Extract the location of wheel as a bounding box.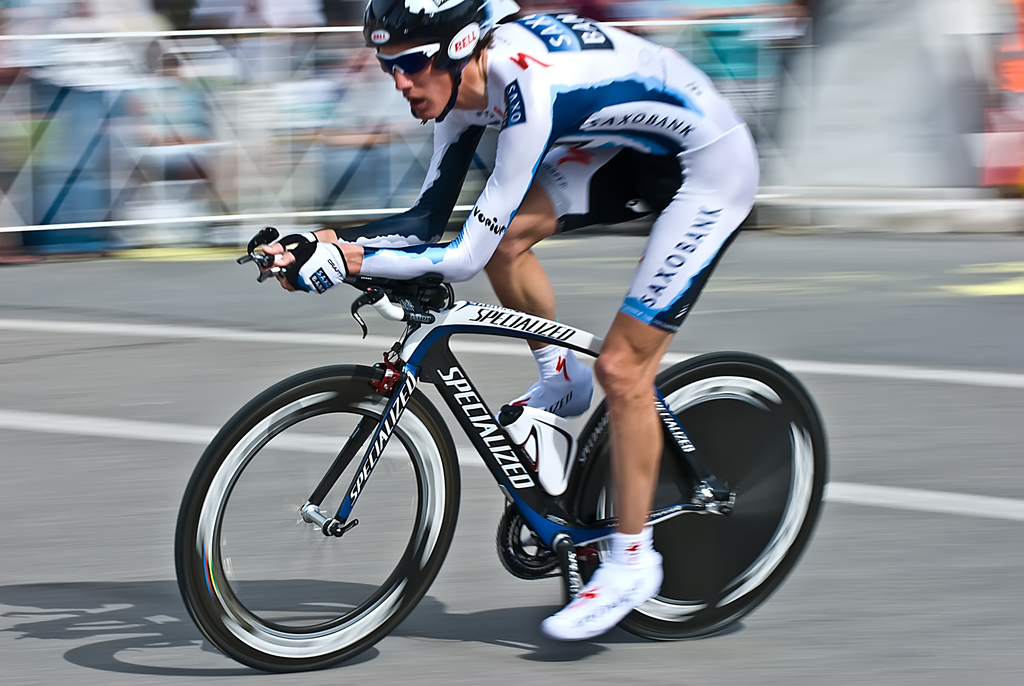
rect(177, 372, 458, 654).
